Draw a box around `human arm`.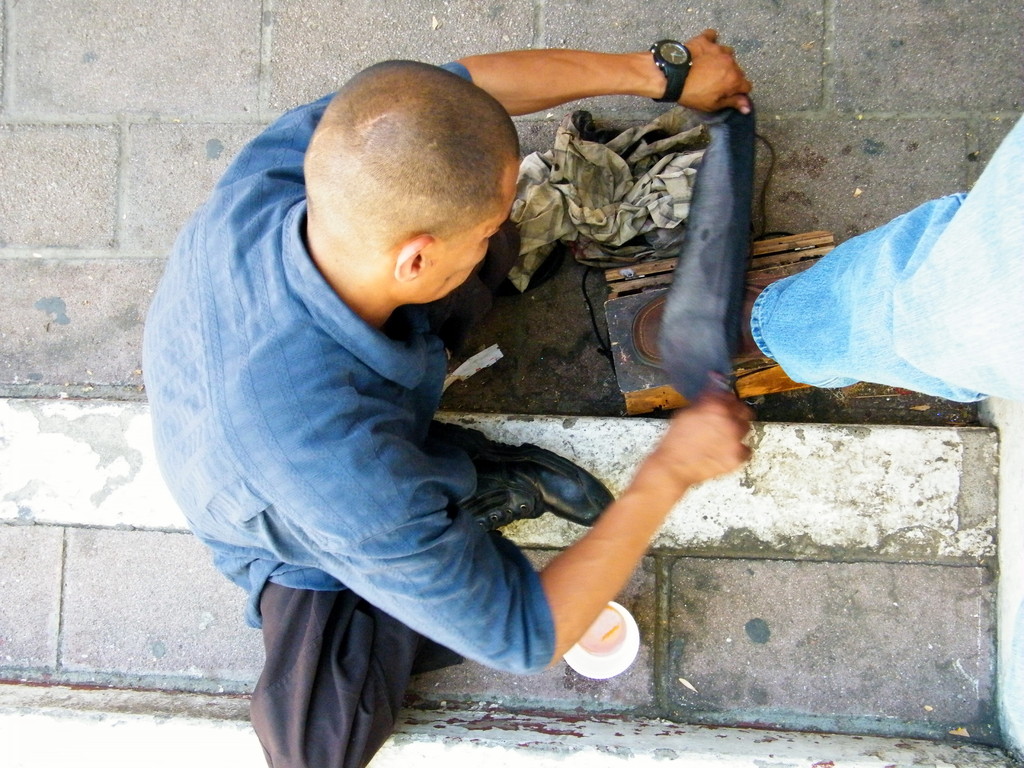
<bbox>340, 392, 762, 689</bbox>.
